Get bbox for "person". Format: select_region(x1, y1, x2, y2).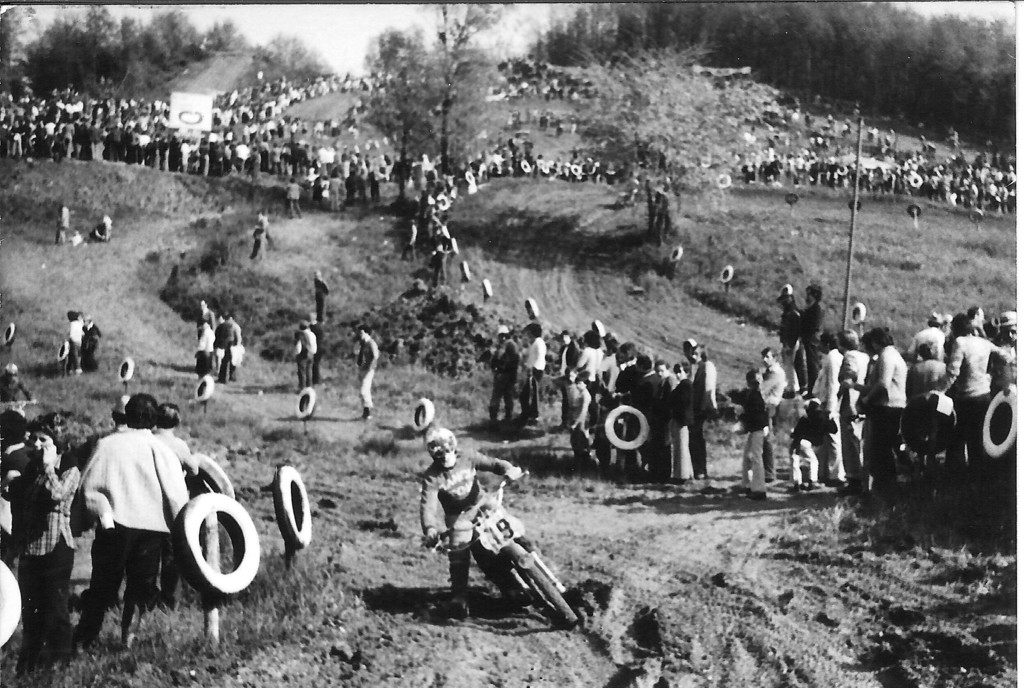
select_region(819, 339, 848, 487).
